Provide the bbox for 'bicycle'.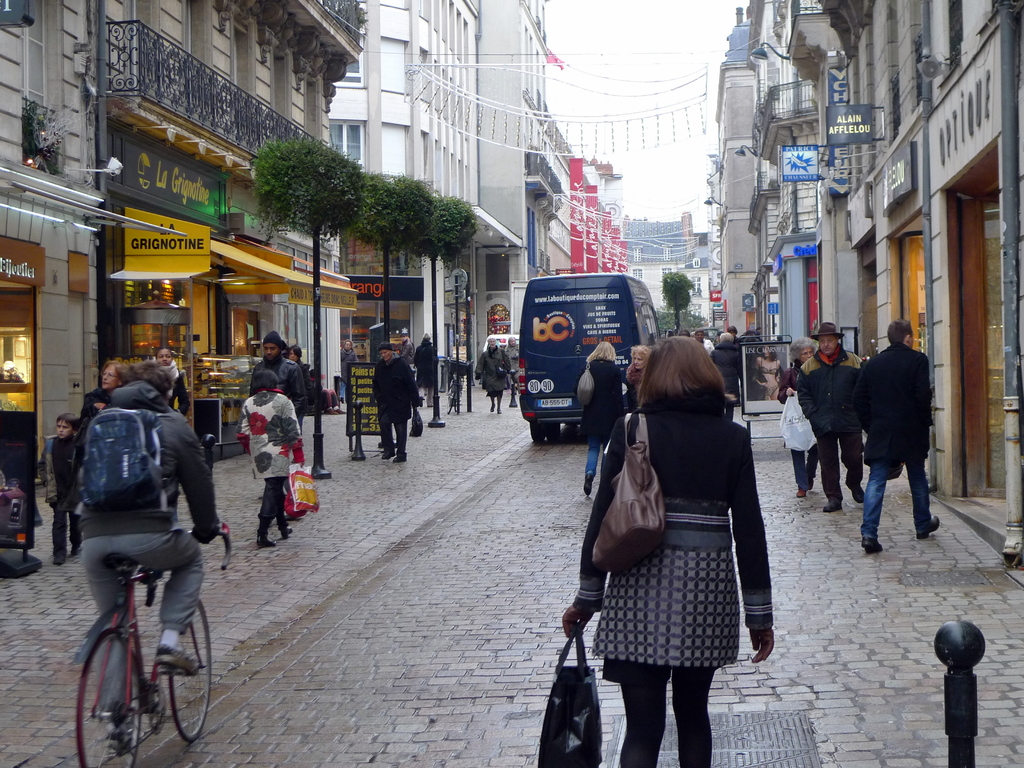
rect(443, 362, 464, 414).
